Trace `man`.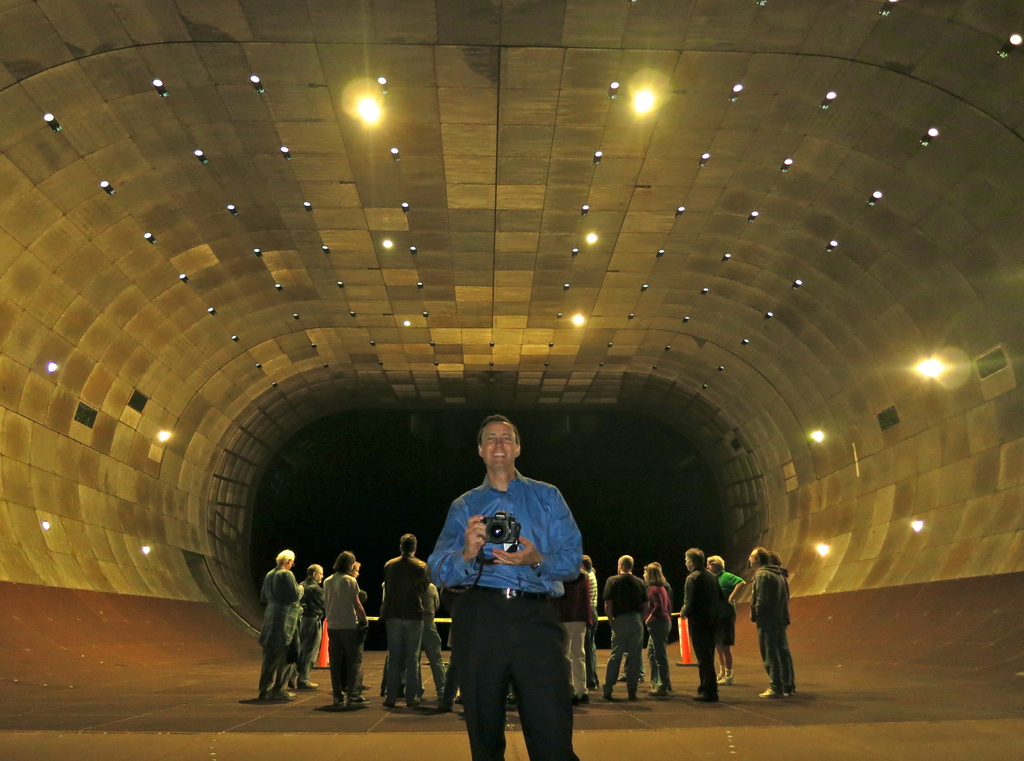
Traced to bbox=[604, 550, 648, 700].
